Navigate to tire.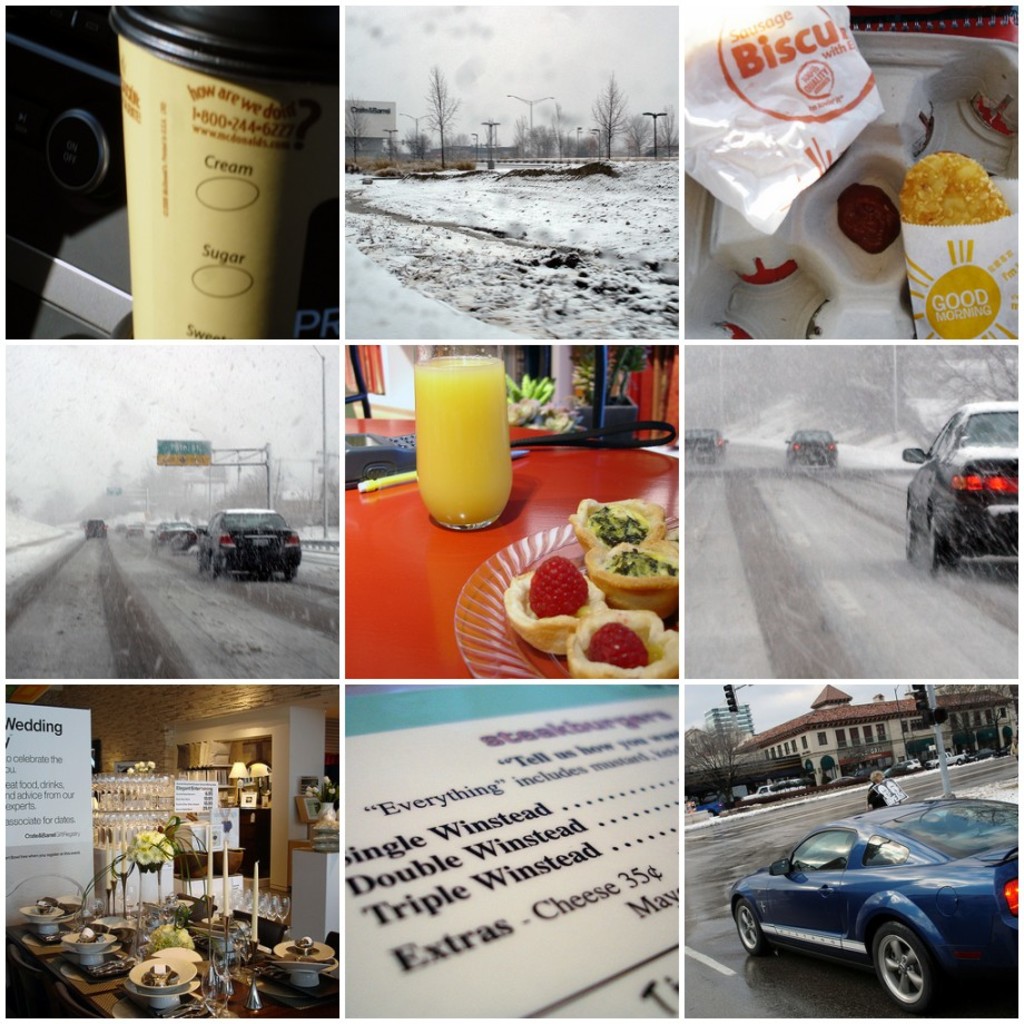
Navigation target: pyautogui.locateOnScreen(932, 757, 943, 768).
